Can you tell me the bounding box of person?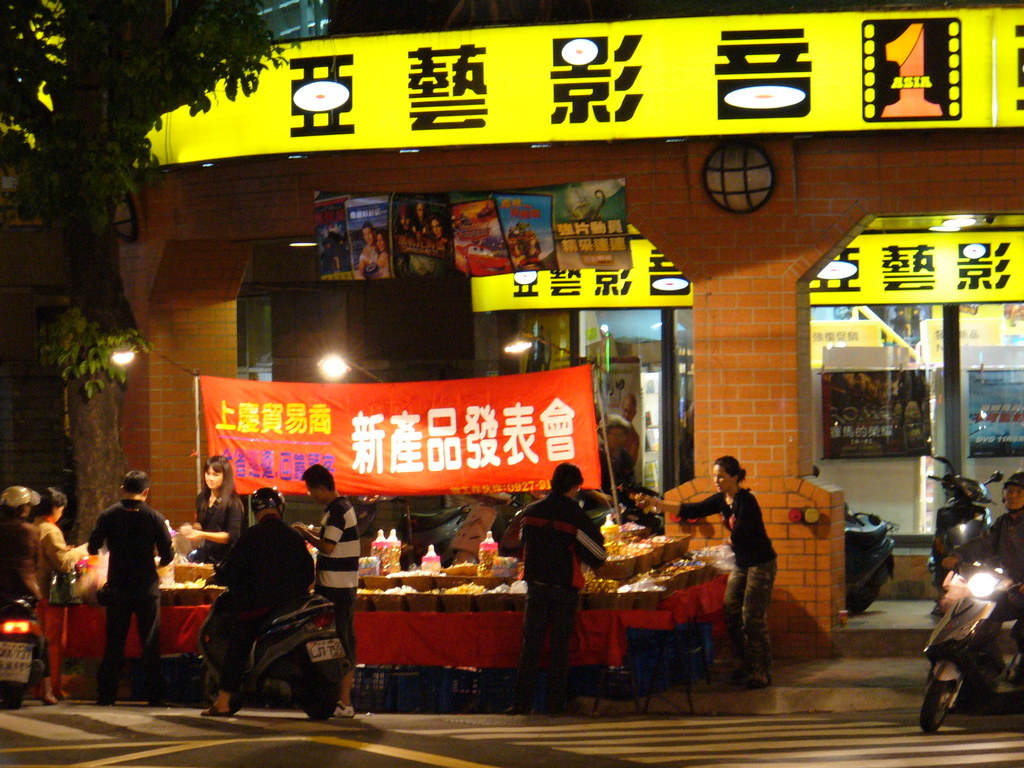
l=29, t=483, r=95, b=700.
